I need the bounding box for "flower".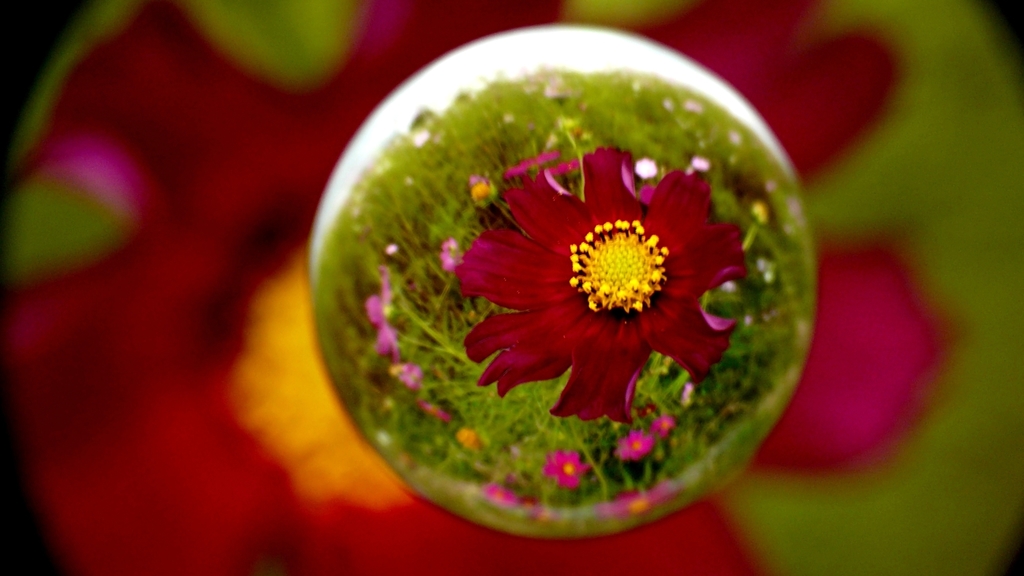
Here it is: (536,449,600,489).
